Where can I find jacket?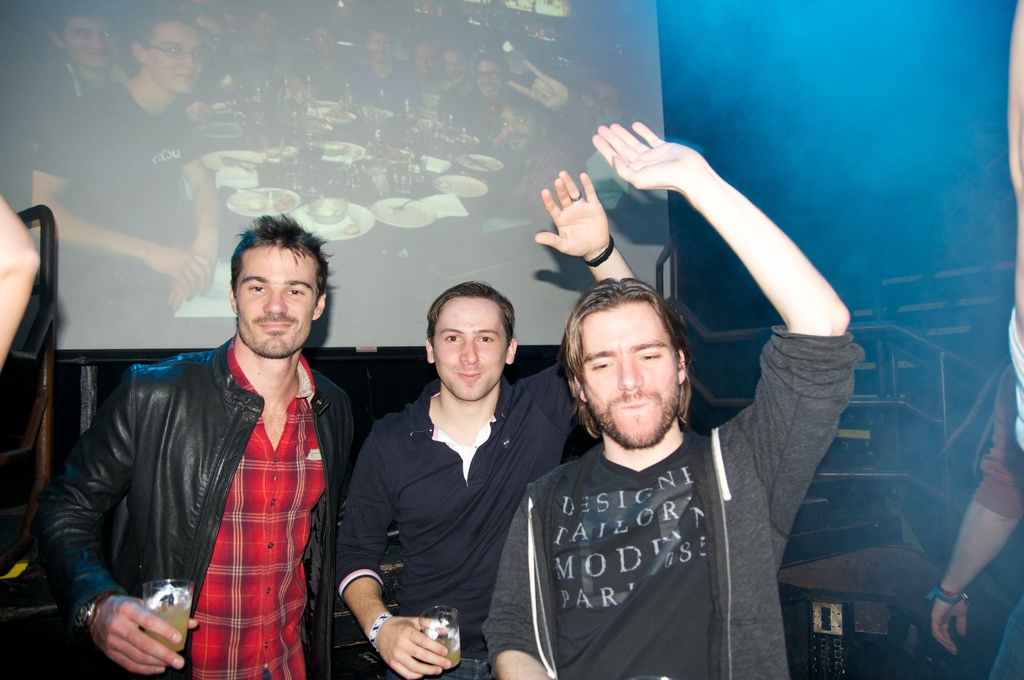
You can find it at Rect(480, 318, 863, 679).
